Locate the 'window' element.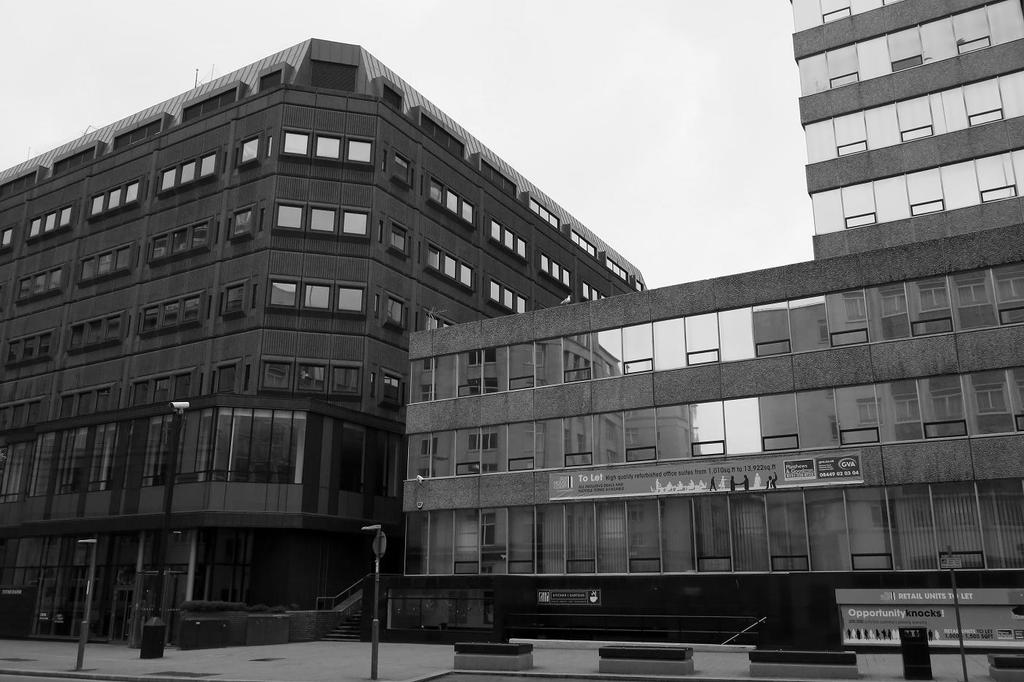
Element bbox: [x1=334, y1=283, x2=368, y2=314].
